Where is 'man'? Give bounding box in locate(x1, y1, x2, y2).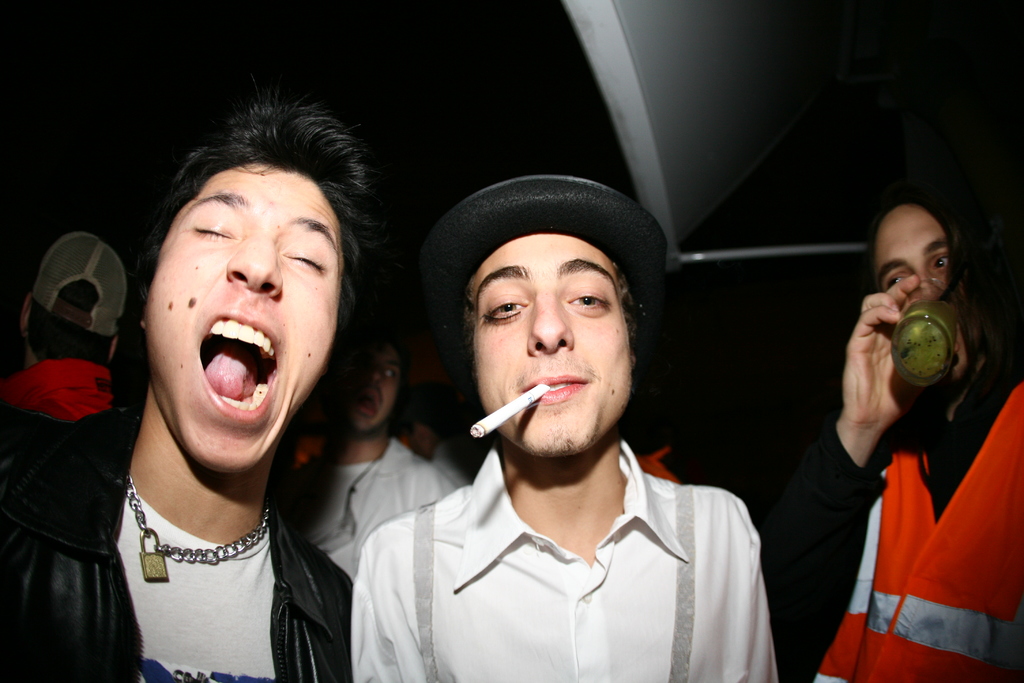
locate(0, 235, 159, 438).
